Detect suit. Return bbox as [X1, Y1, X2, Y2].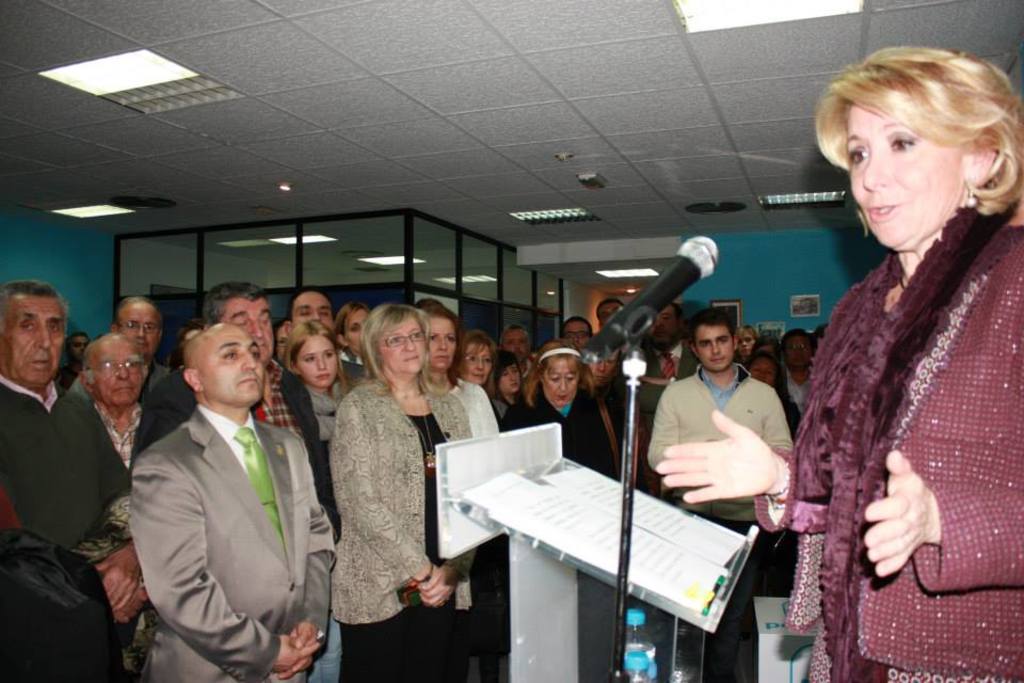
[638, 352, 702, 428].
